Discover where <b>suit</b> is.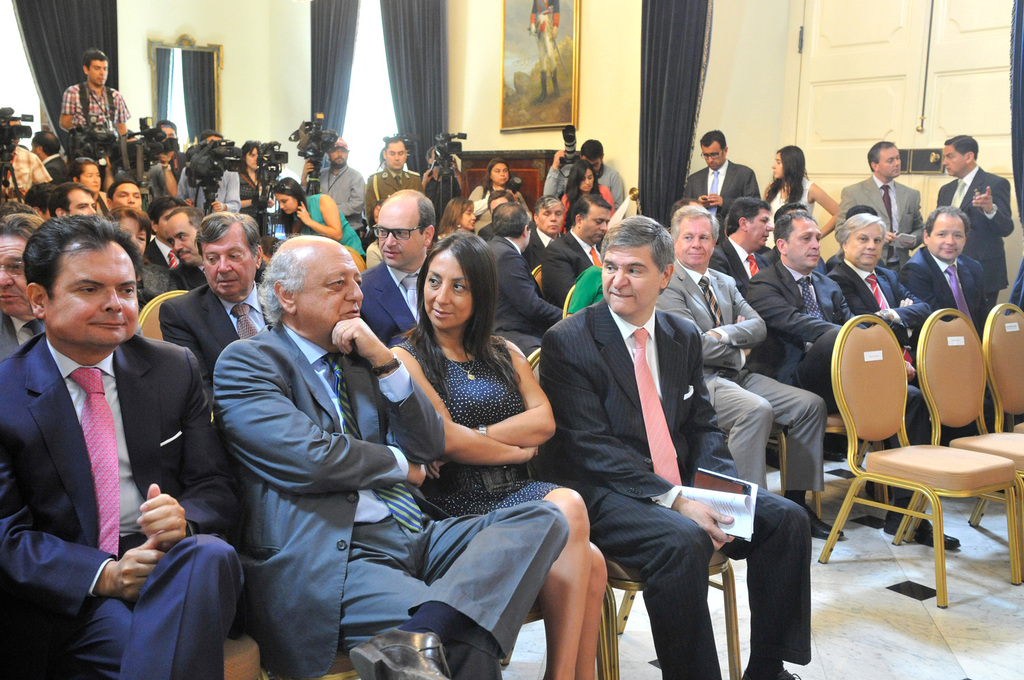
Discovered at (x1=739, y1=254, x2=924, y2=524).
